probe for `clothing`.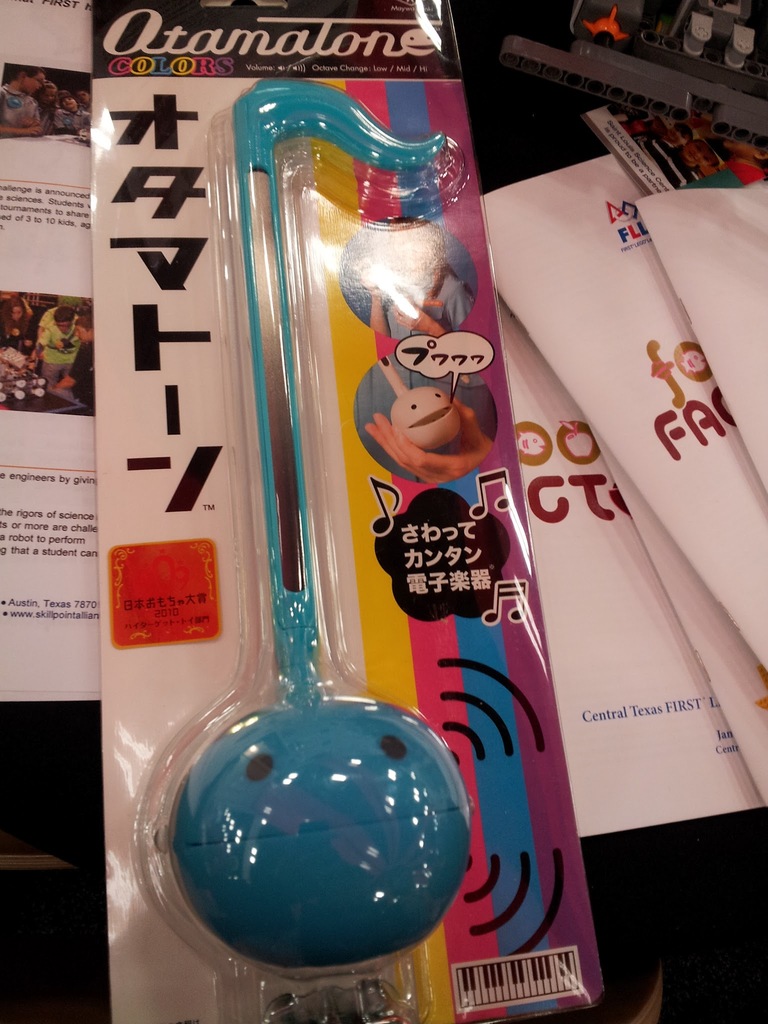
Probe result: 0, 313, 27, 348.
